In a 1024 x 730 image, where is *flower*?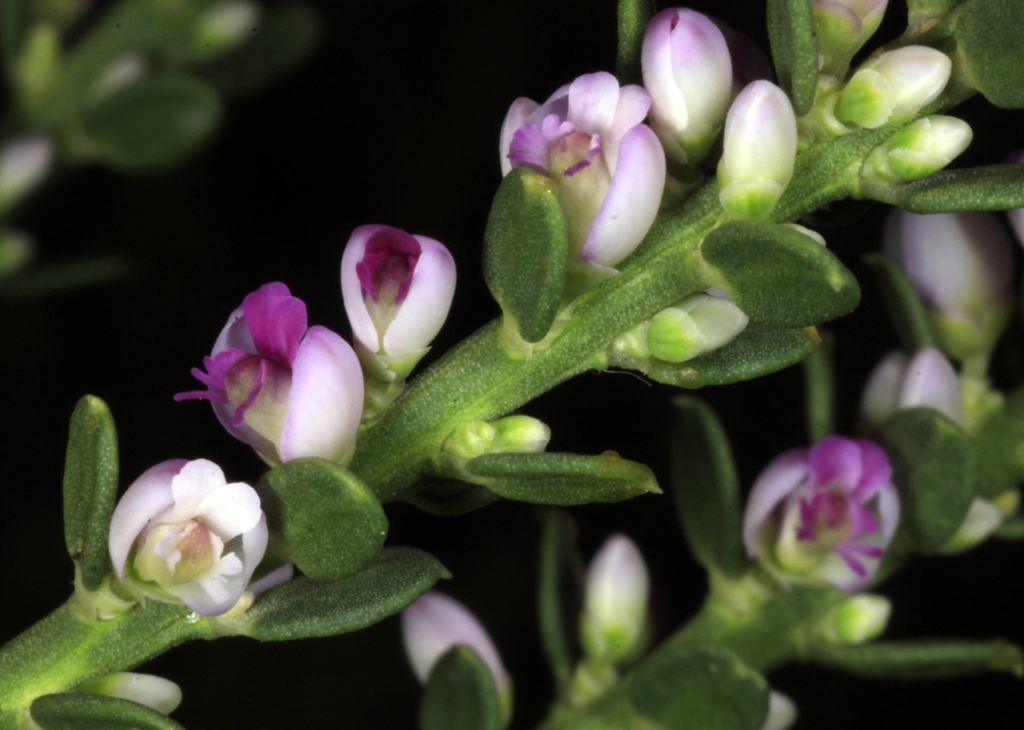
crop(103, 452, 269, 626).
